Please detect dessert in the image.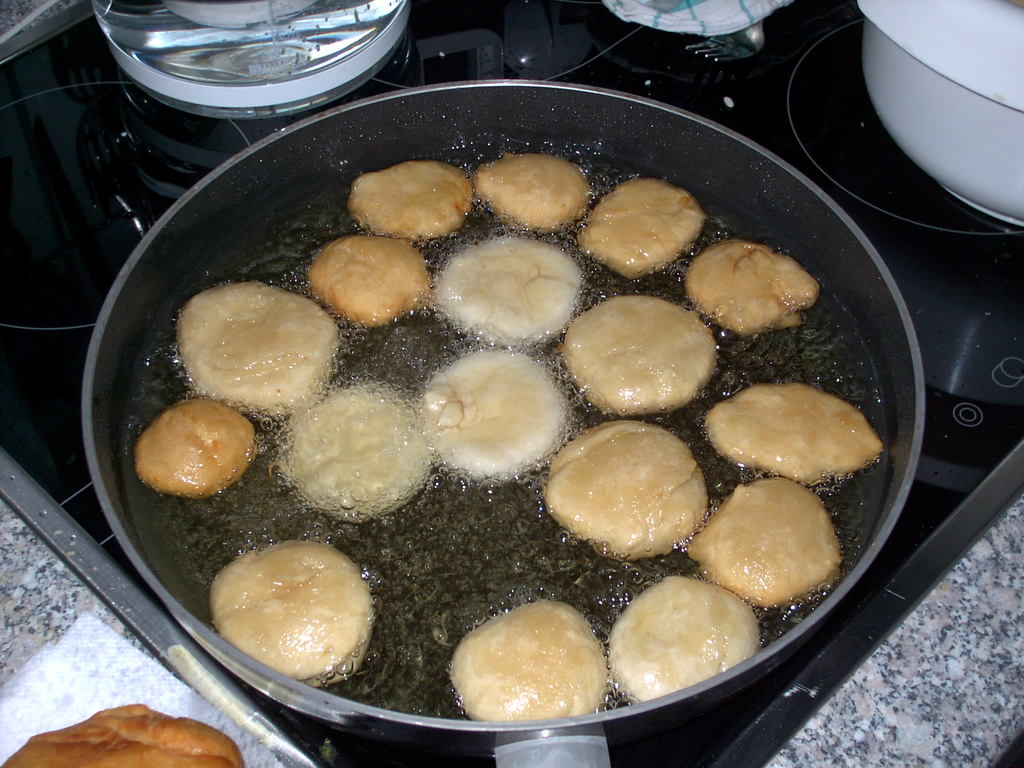
433/596/589/732.
